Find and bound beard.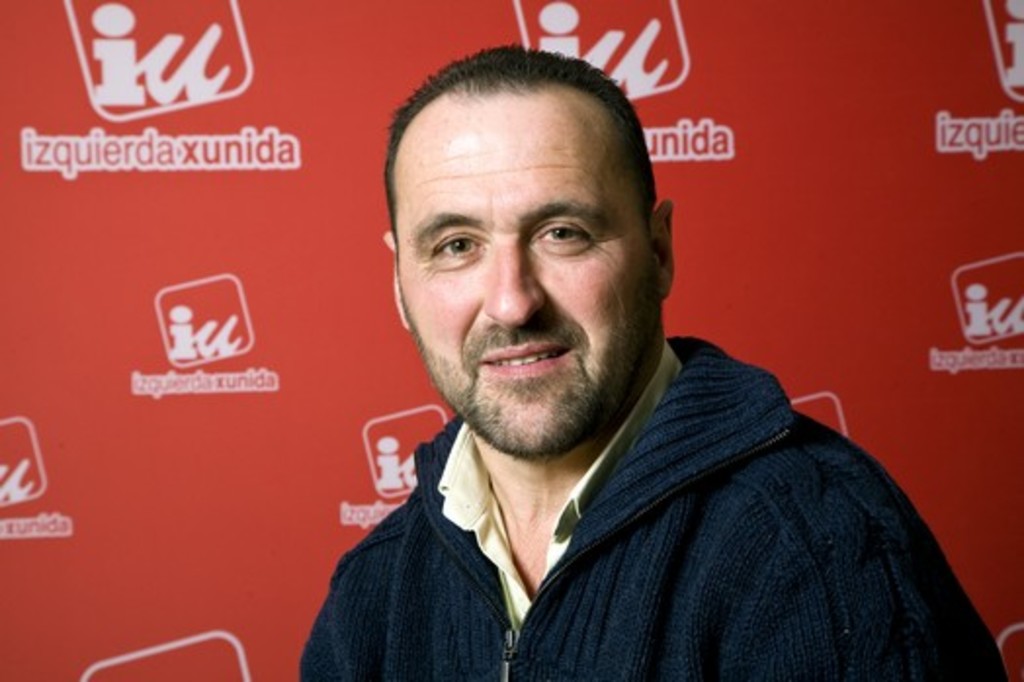
Bound: 426 225 639 449.
